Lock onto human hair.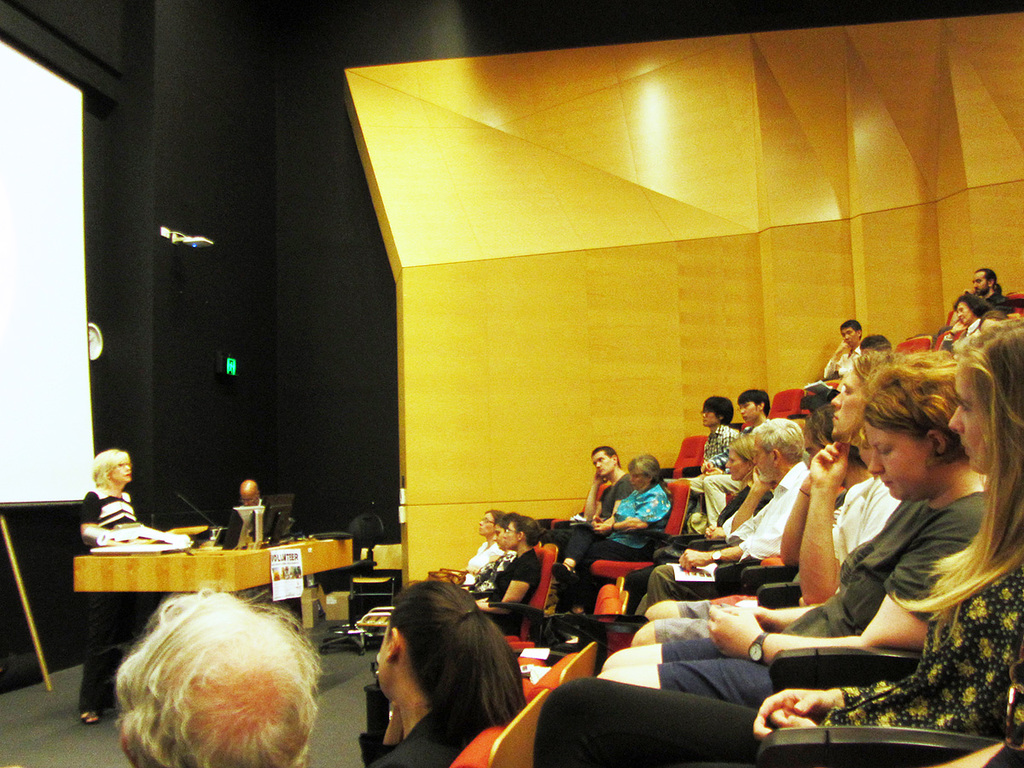
Locked: bbox=(736, 390, 771, 416).
